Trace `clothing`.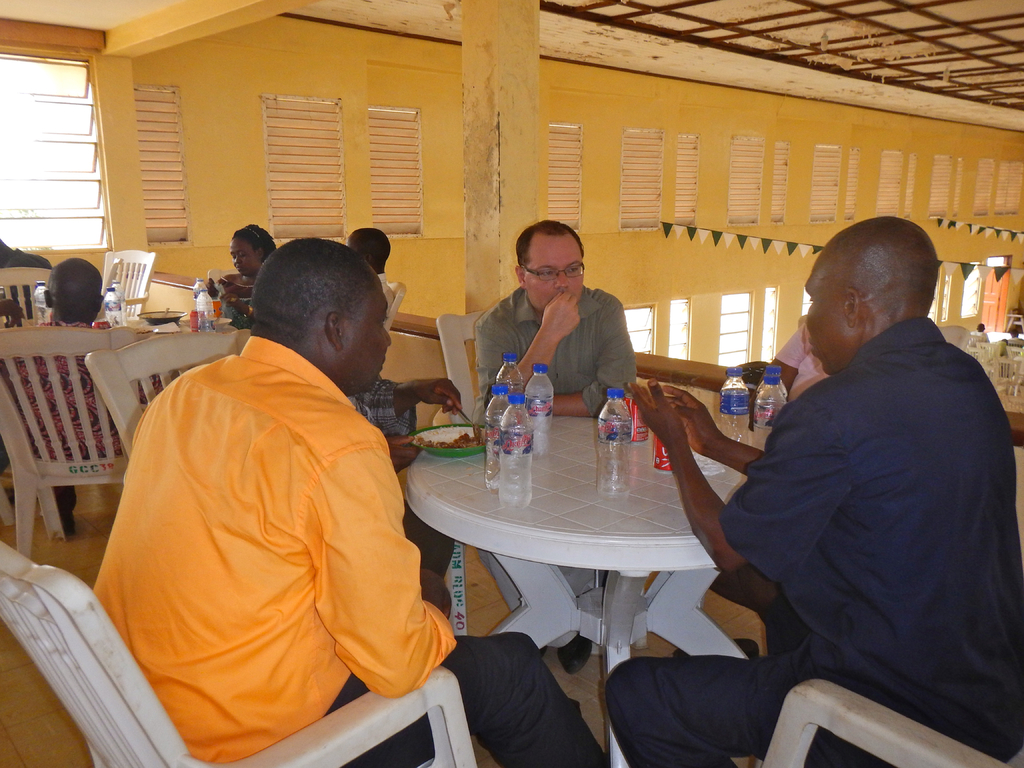
Traced to (left=622, top=286, right=1023, bottom=767).
